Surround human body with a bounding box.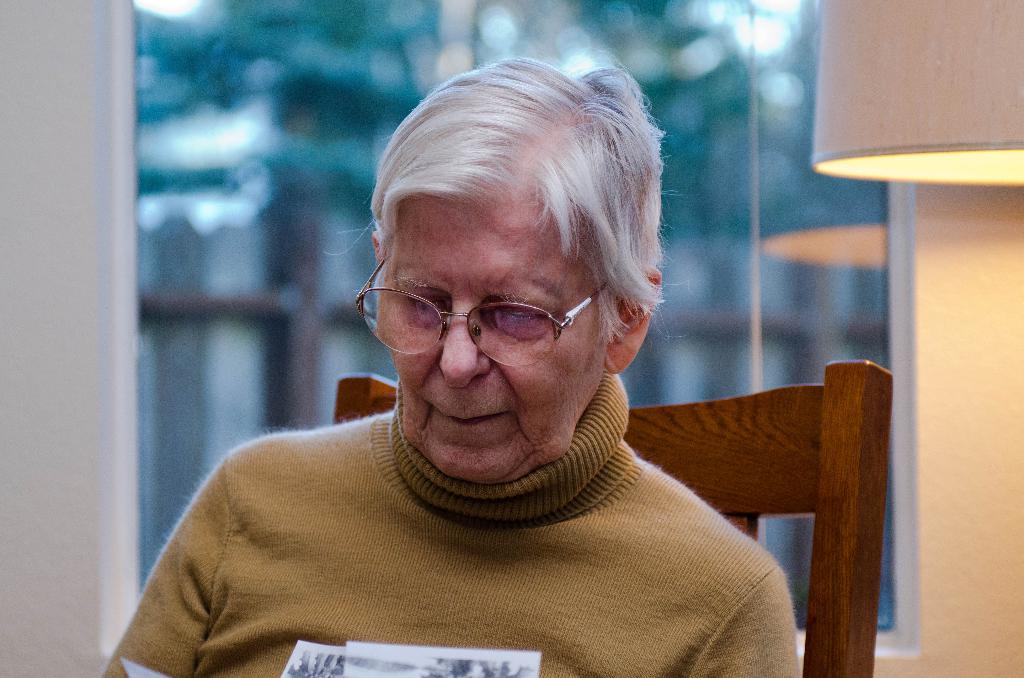
[left=95, top=57, right=798, bottom=677].
